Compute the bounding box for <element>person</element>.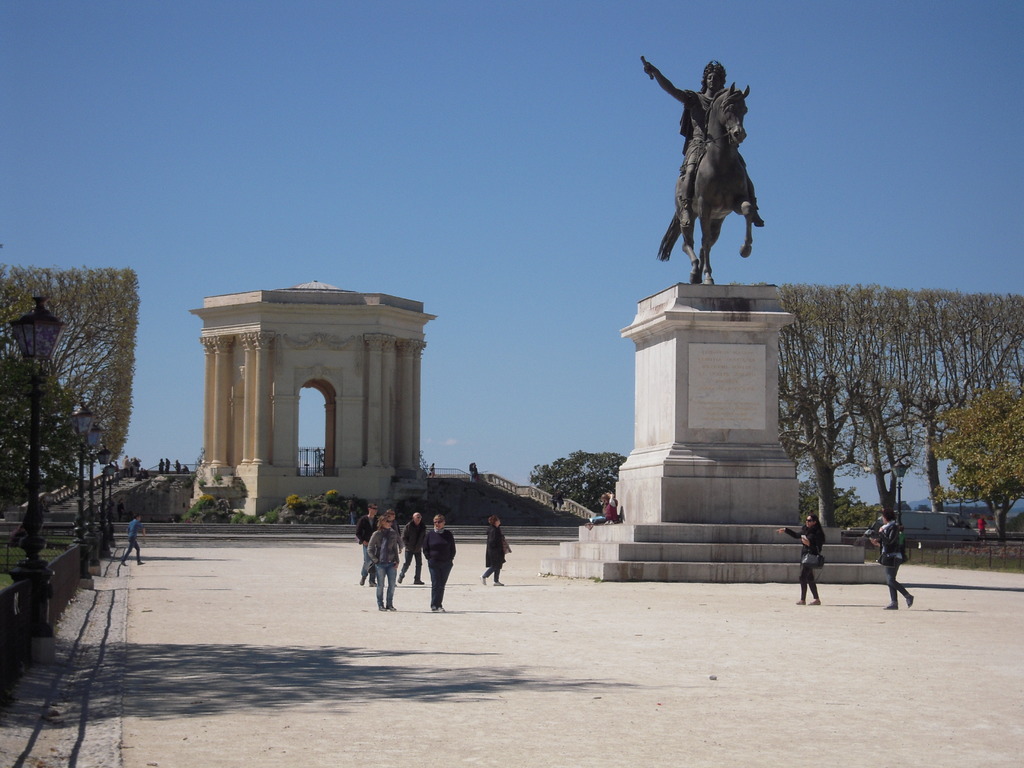
<region>118, 454, 127, 477</region>.
